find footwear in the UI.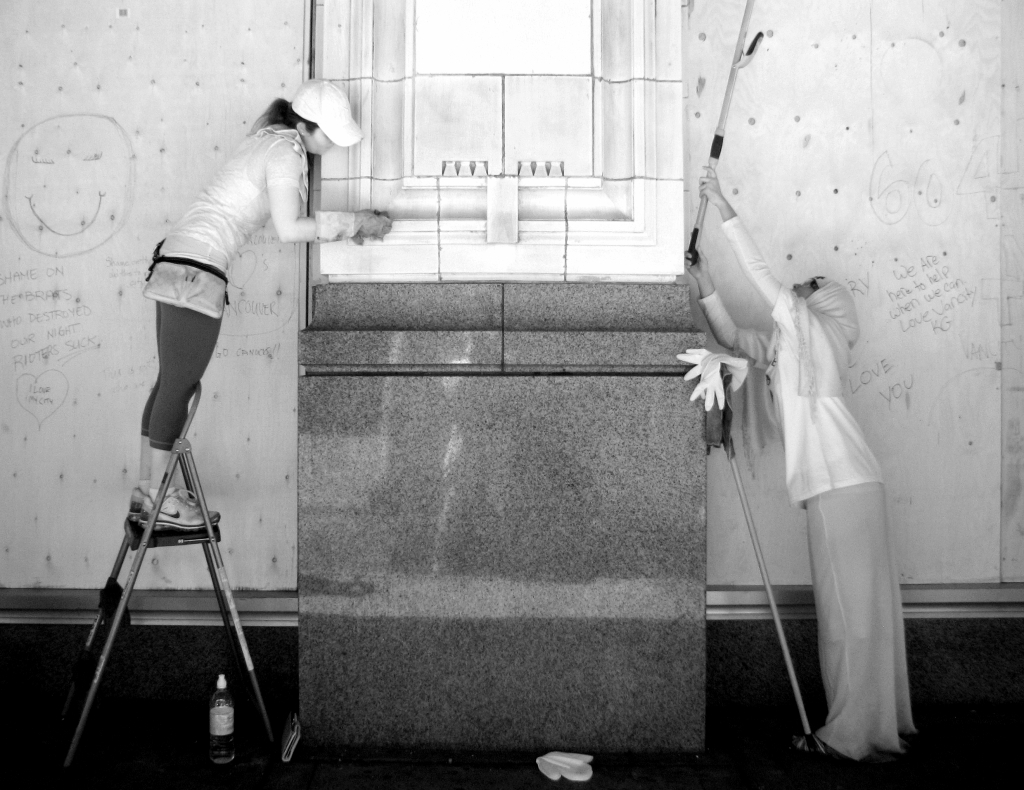
UI element at [x1=125, y1=483, x2=164, y2=523].
